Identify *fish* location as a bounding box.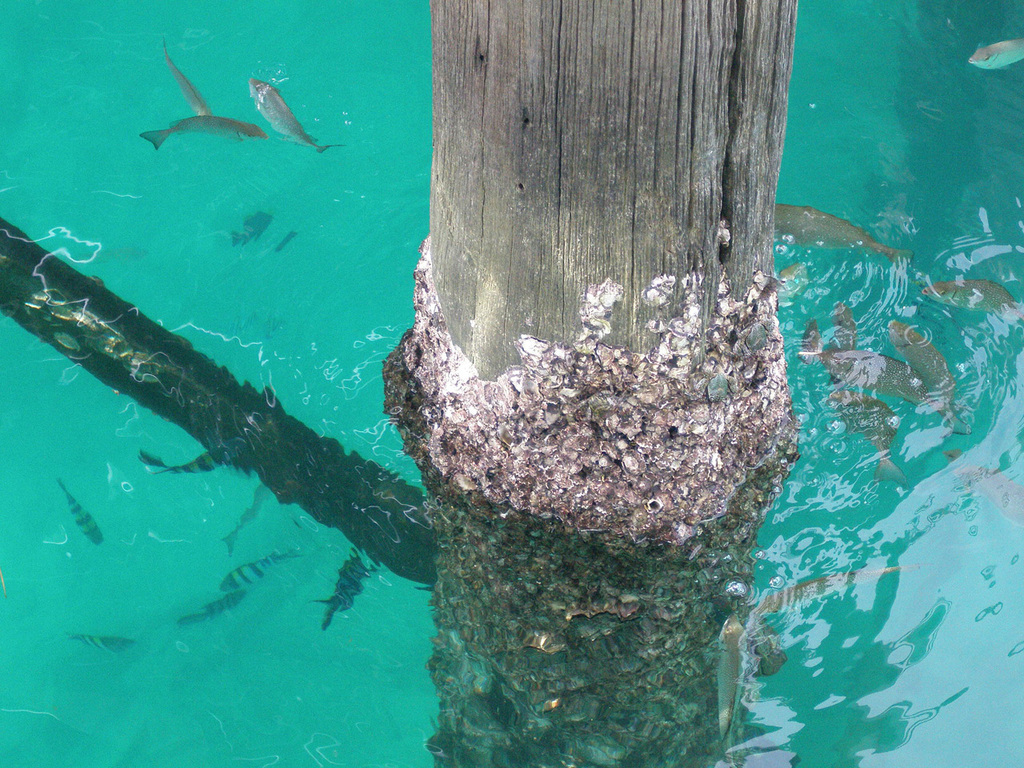
{"left": 65, "top": 629, "right": 141, "bottom": 654}.
